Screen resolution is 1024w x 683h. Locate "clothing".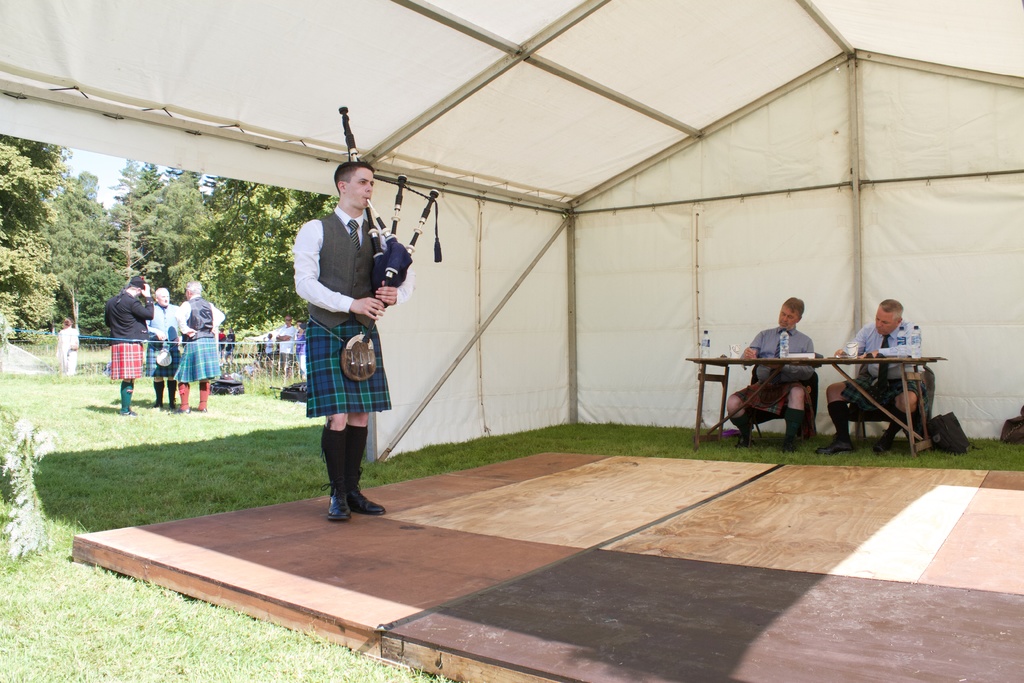
(left=55, top=325, right=79, bottom=372).
